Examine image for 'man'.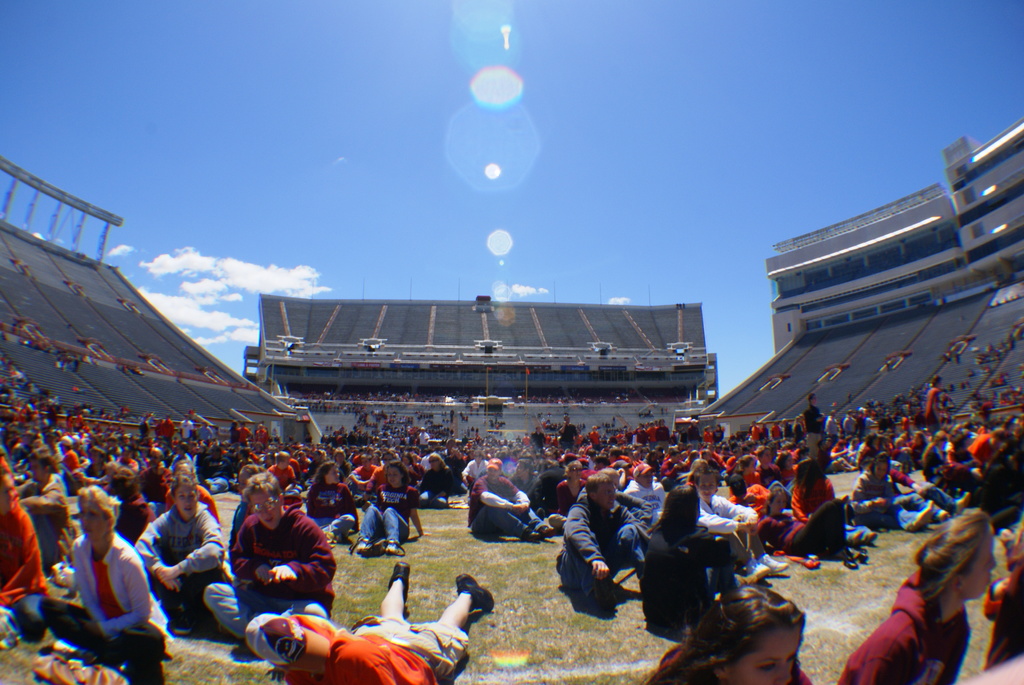
Examination result: <bbox>927, 376, 945, 434</bbox>.
